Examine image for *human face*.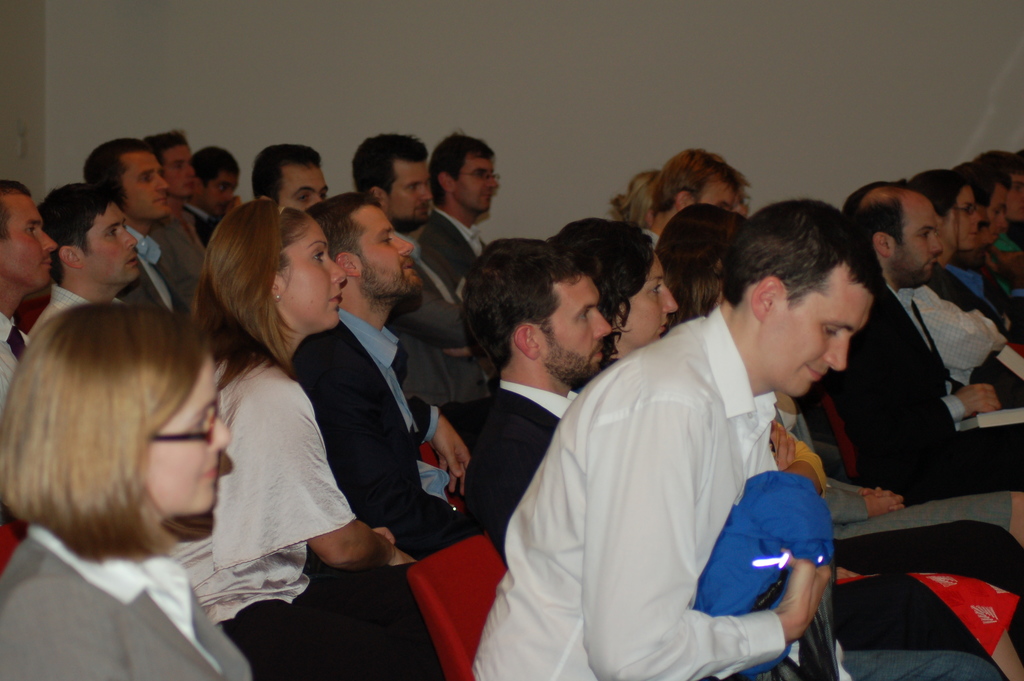
Examination result: crop(140, 361, 228, 509).
